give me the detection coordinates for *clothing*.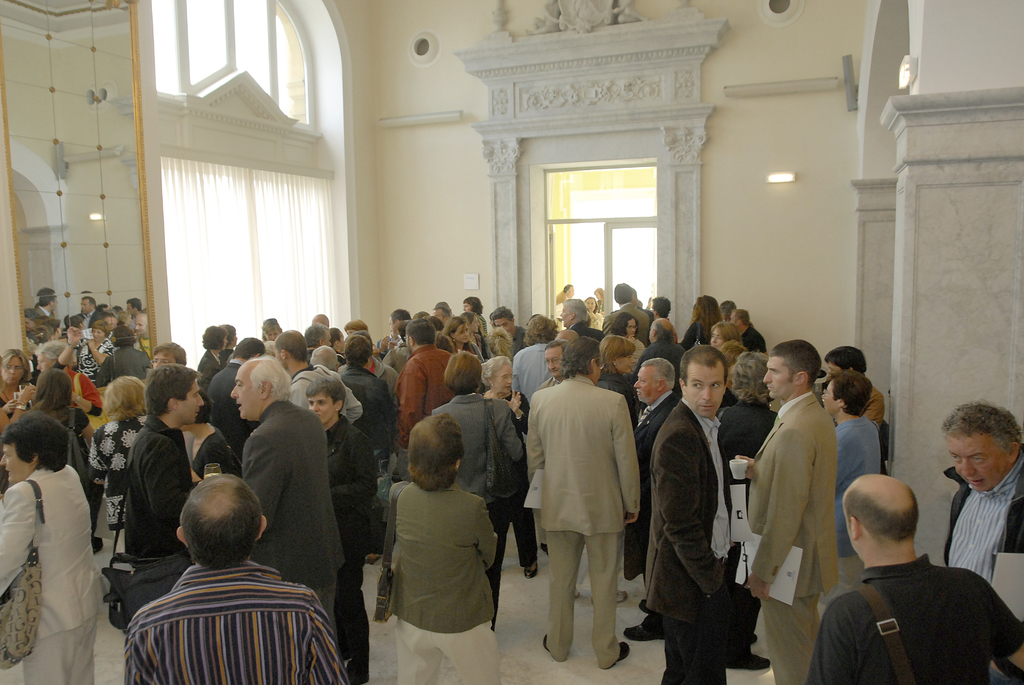
[x1=120, y1=421, x2=193, y2=569].
